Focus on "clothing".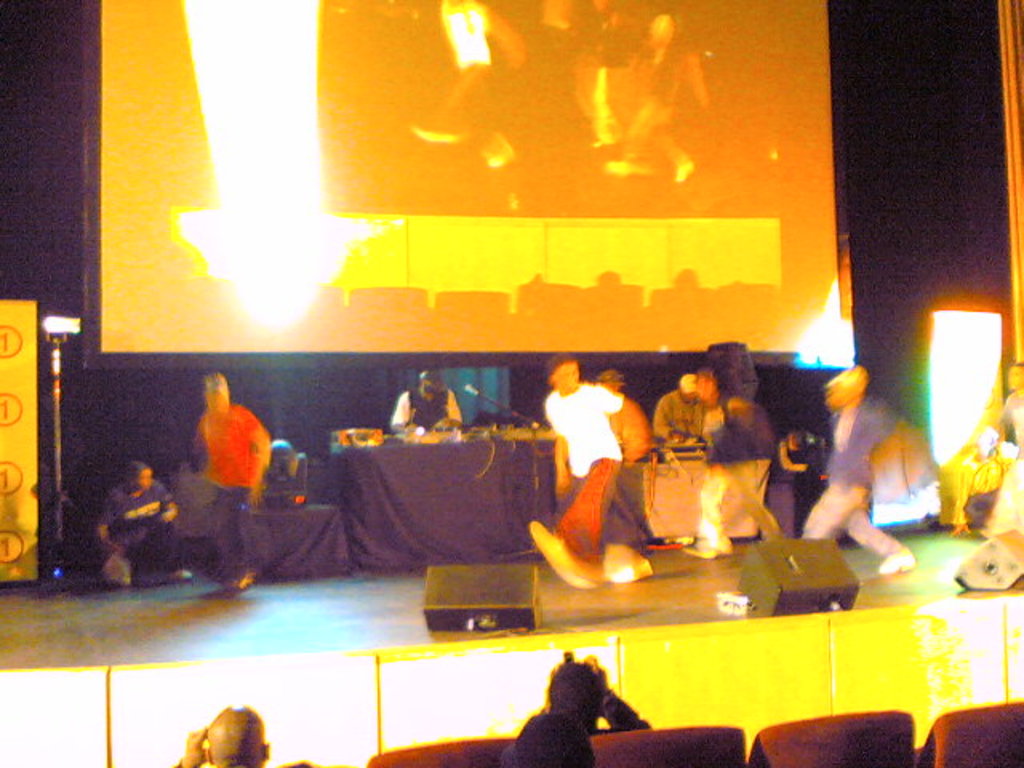
Focused at pyautogui.locateOnScreen(632, 42, 730, 171).
